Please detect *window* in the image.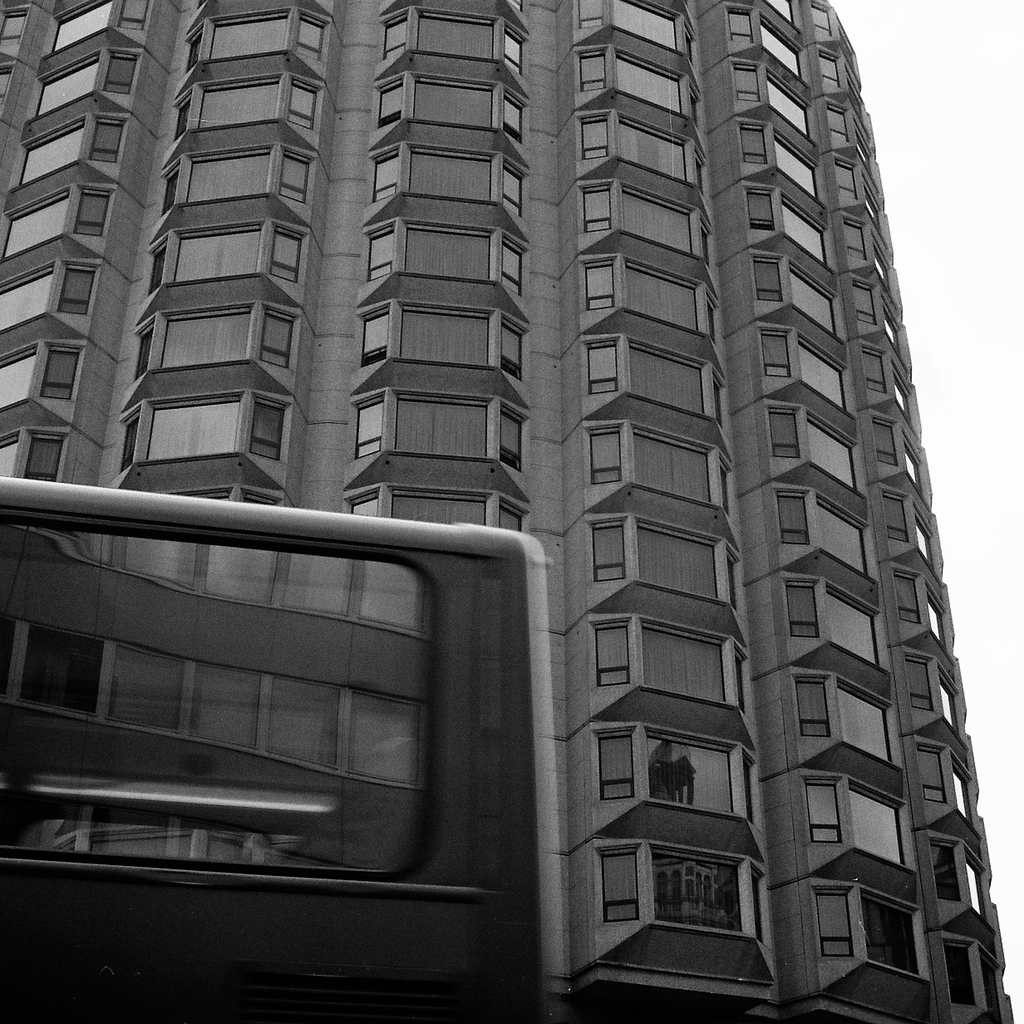
box(889, 574, 948, 644).
